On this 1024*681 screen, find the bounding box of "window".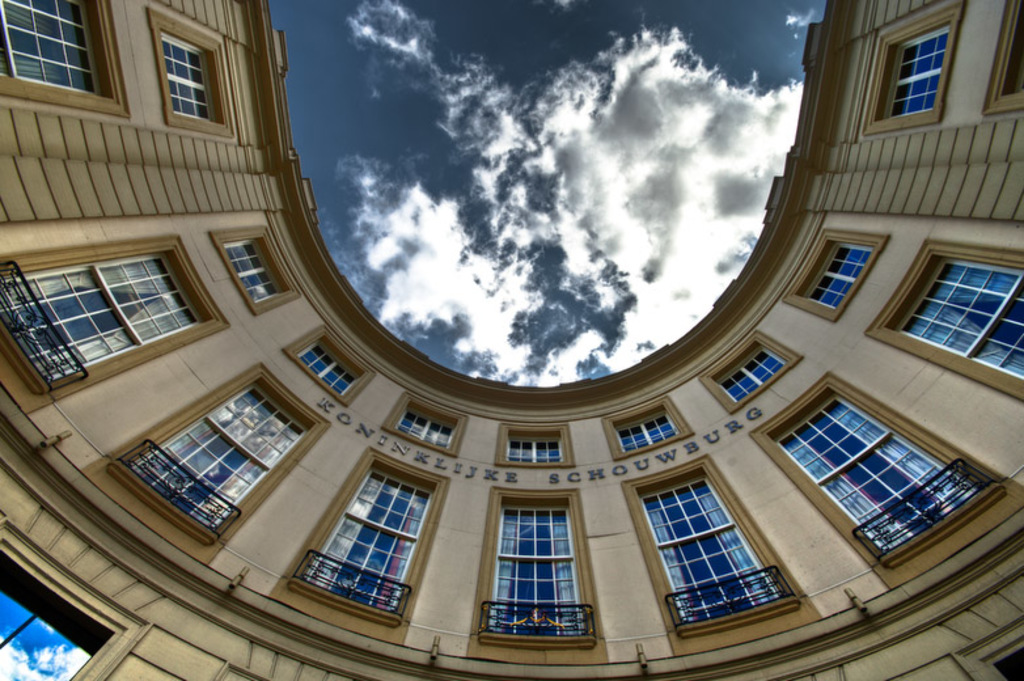
Bounding box: l=126, t=388, r=304, b=523.
